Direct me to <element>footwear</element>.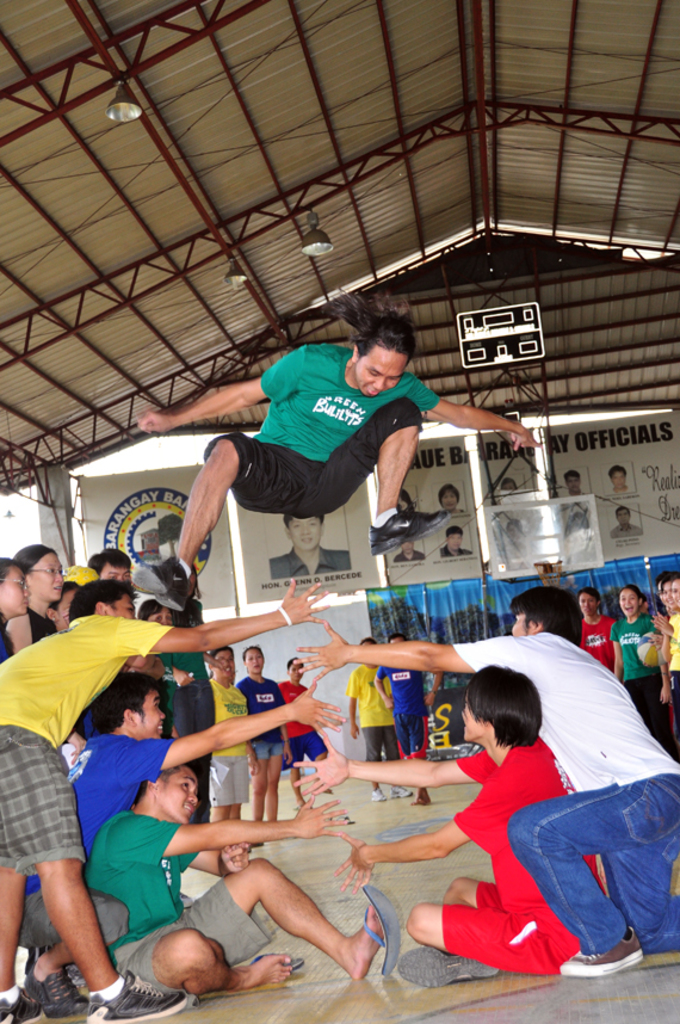
Direction: [left=86, top=969, right=187, bottom=1023].
